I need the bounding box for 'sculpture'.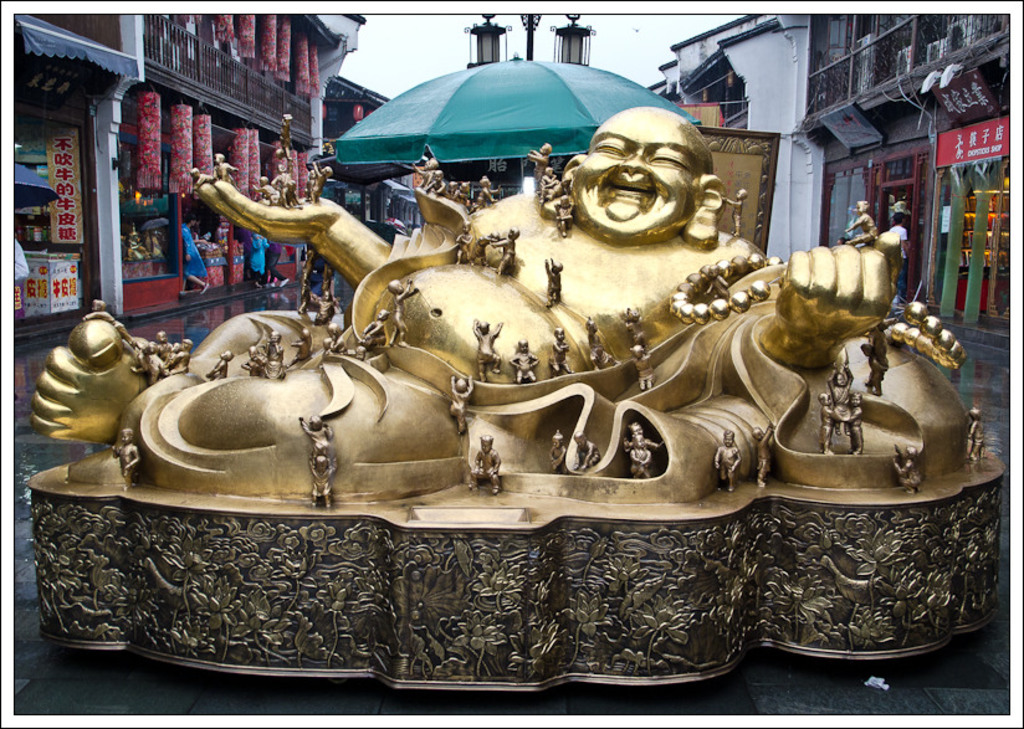
Here it is: box=[753, 422, 772, 486].
